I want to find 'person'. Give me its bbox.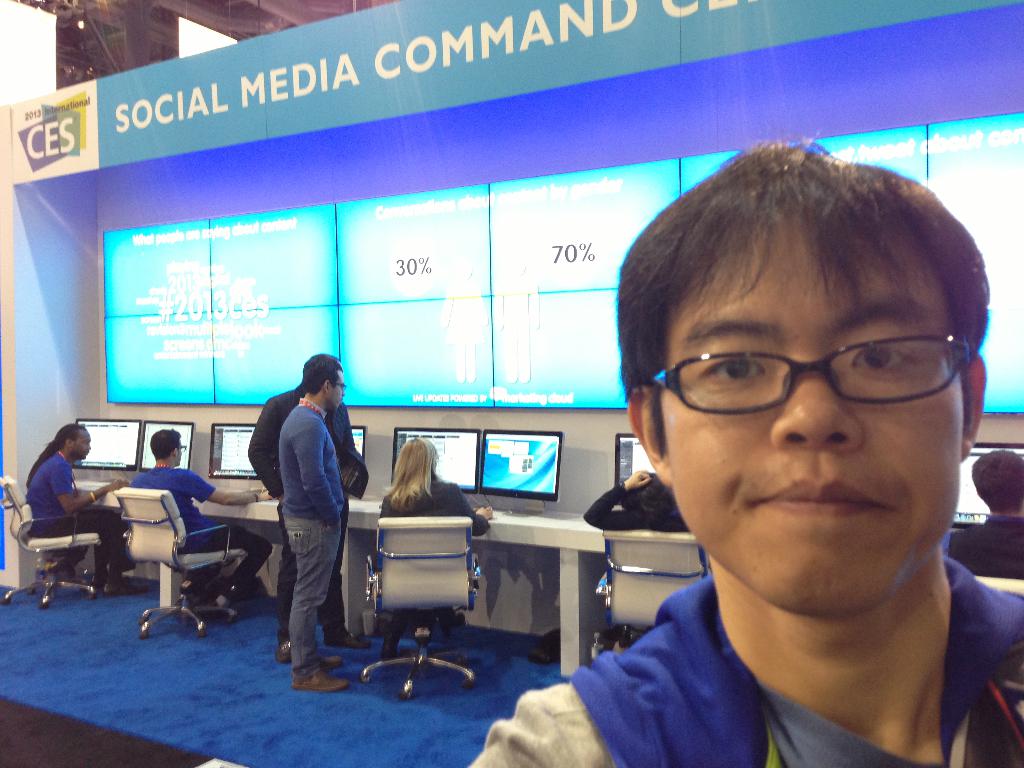
240 351 367 668.
